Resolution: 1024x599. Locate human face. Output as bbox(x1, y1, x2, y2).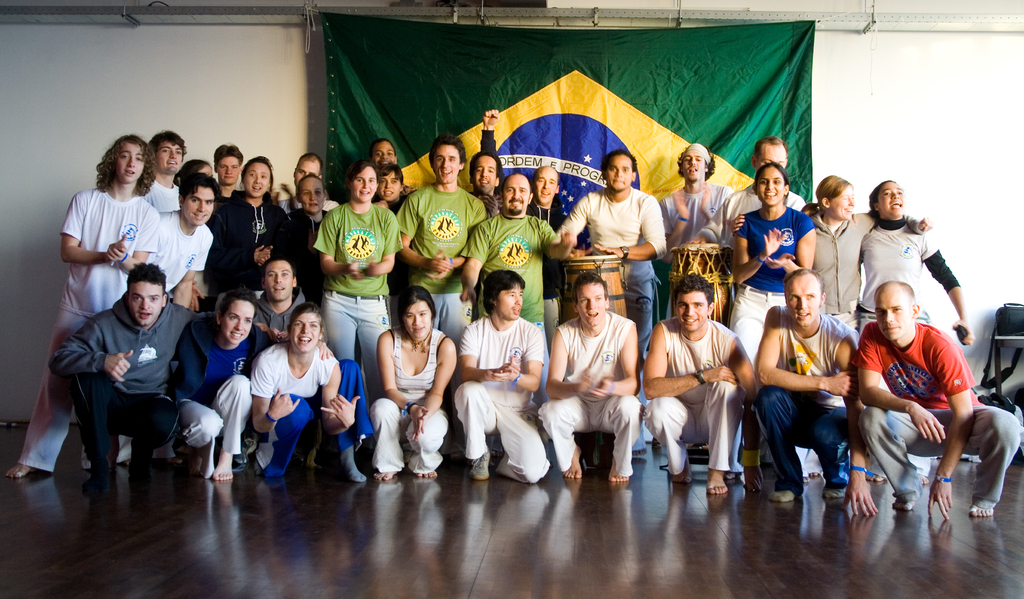
bbox(116, 144, 148, 176).
